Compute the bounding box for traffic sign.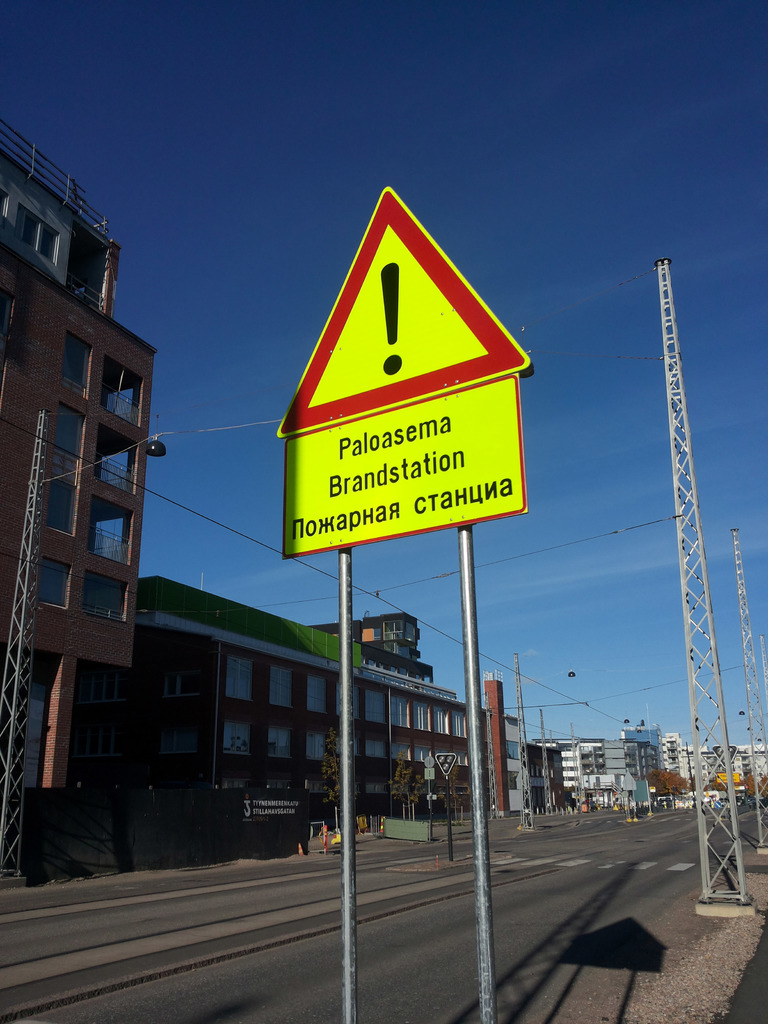
BBox(275, 186, 541, 560).
